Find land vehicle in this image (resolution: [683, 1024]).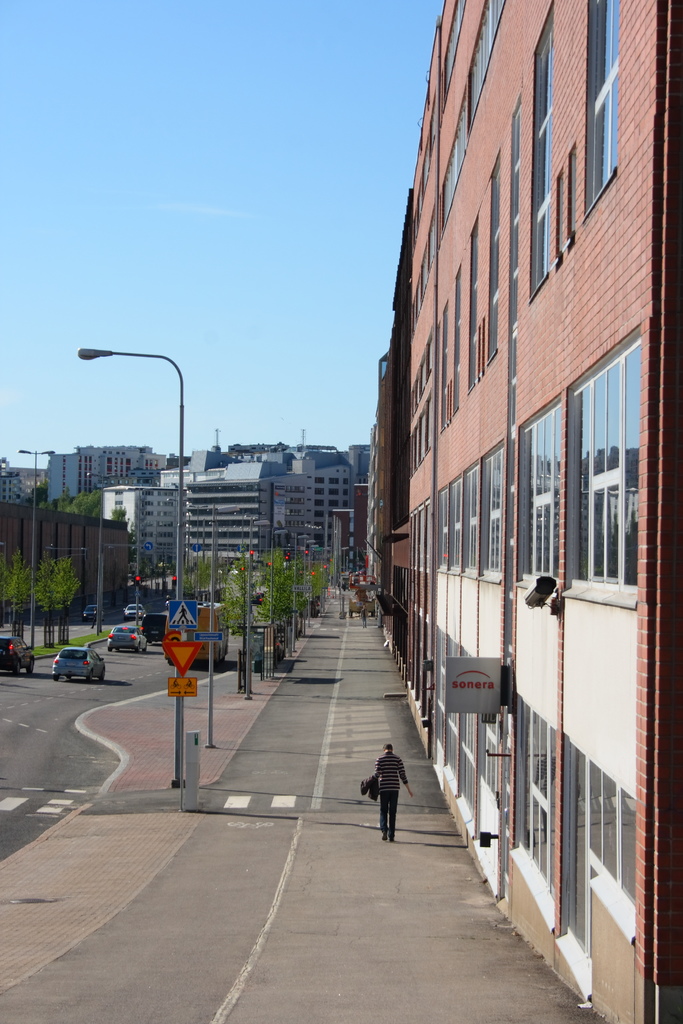
bbox(163, 600, 229, 668).
